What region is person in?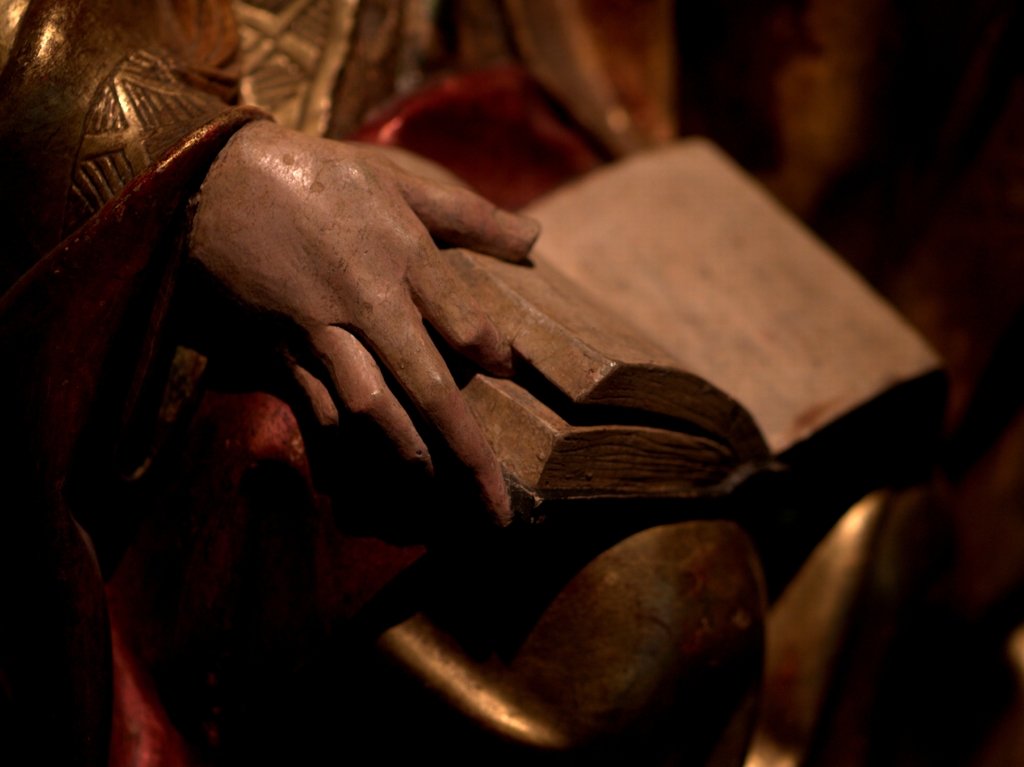
select_region(1, 0, 862, 766).
